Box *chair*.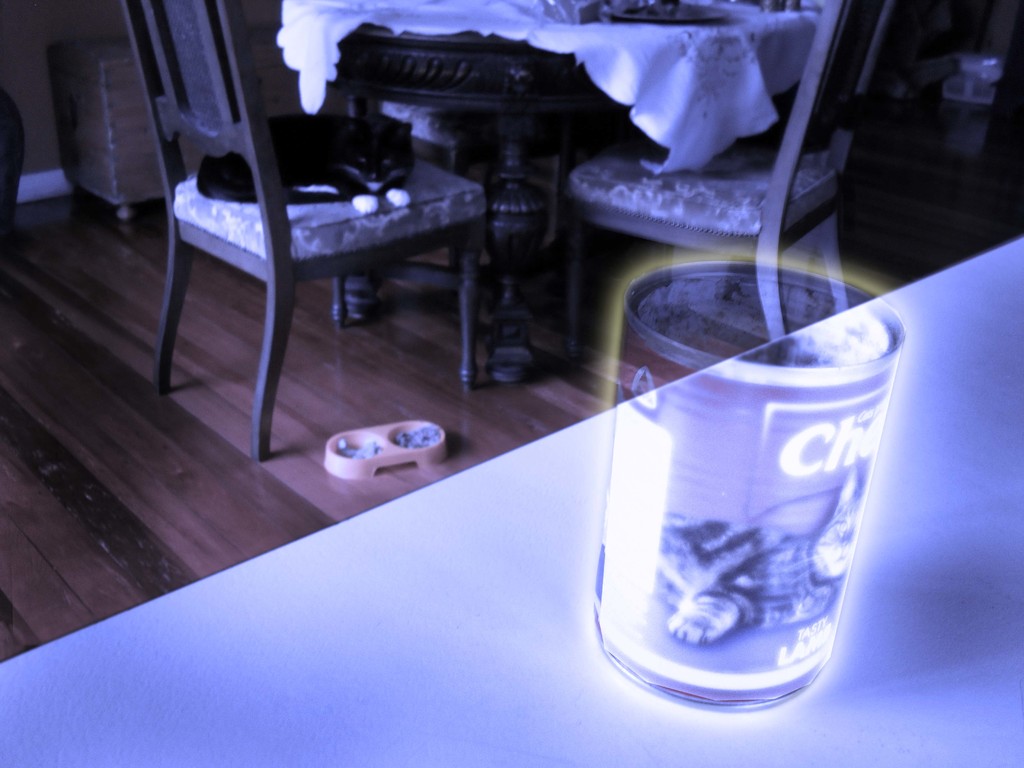
rect(130, 25, 500, 450).
